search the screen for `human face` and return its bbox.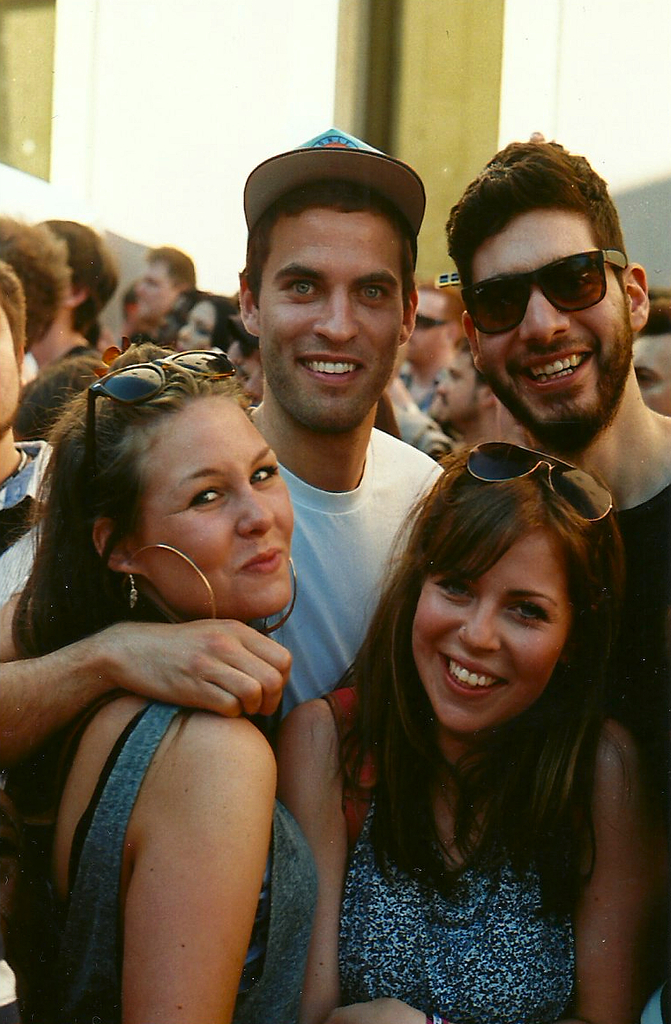
Found: x1=434 y1=347 x2=476 y2=426.
